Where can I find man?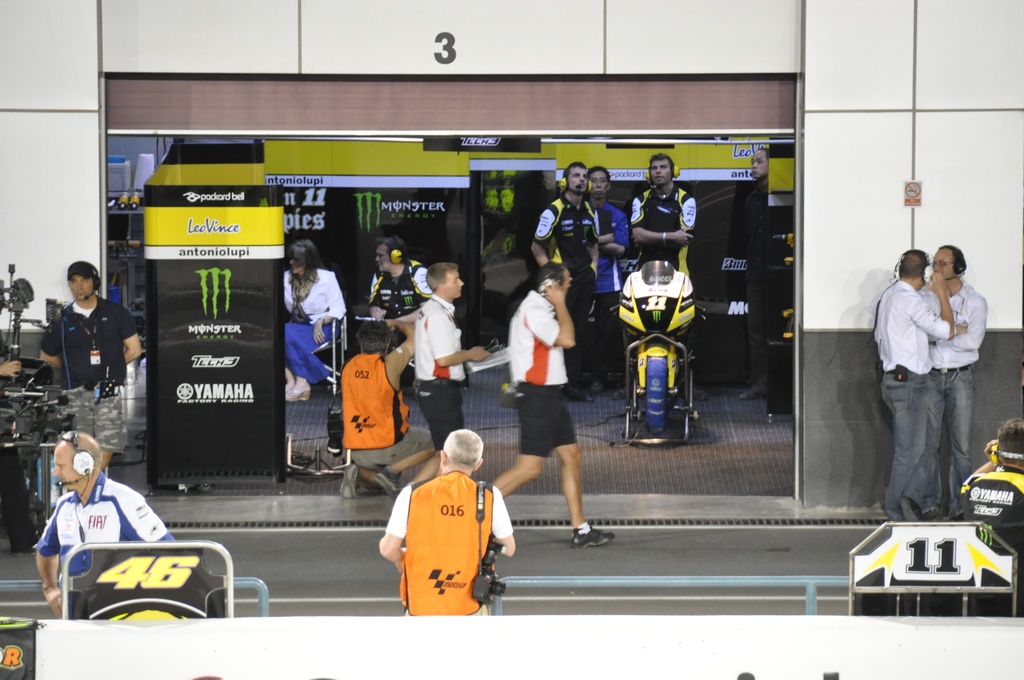
You can find it at {"x1": 34, "y1": 259, "x2": 144, "y2": 469}.
